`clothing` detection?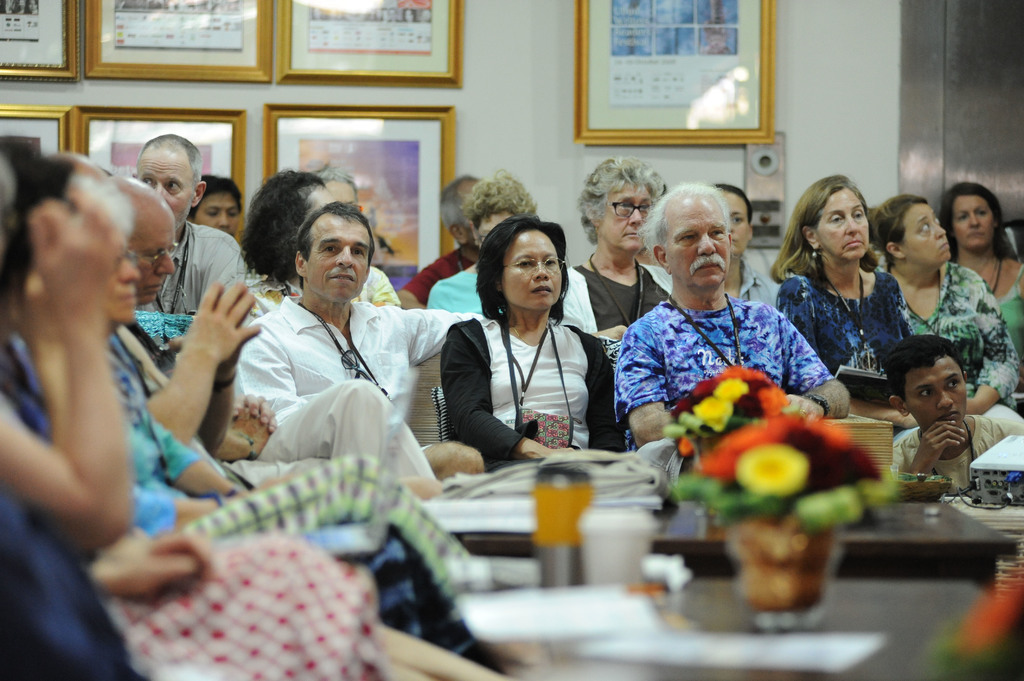
x1=894 y1=412 x2=1023 y2=487
